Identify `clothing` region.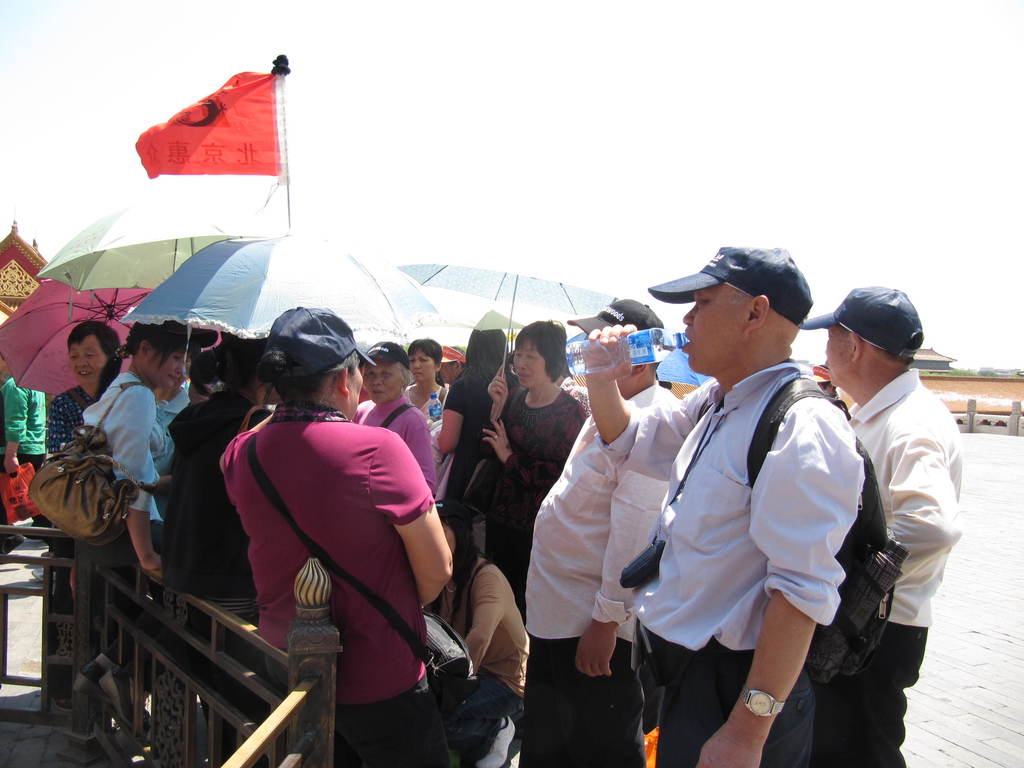
Region: x1=450 y1=371 x2=514 y2=506.
